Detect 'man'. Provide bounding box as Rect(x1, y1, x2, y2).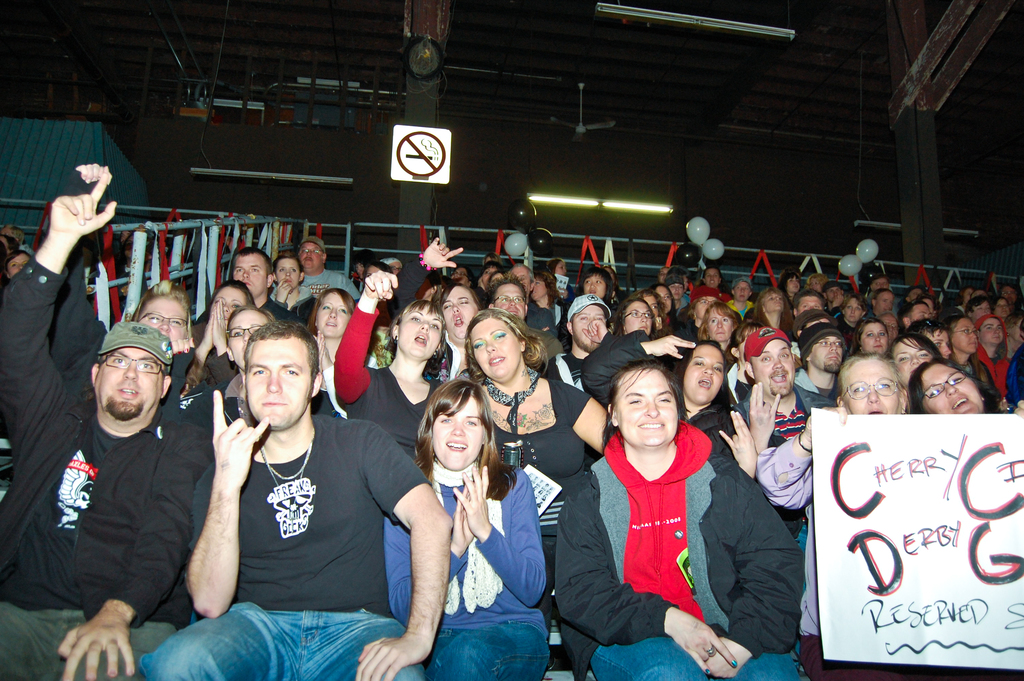
Rect(138, 321, 454, 680).
